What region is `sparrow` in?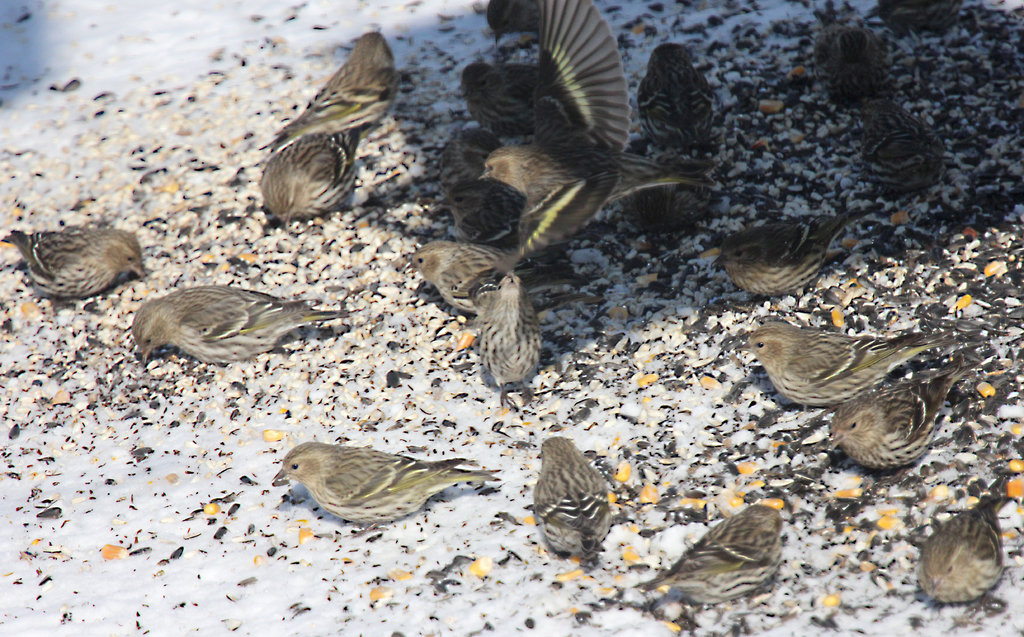
crop(713, 215, 867, 303).
